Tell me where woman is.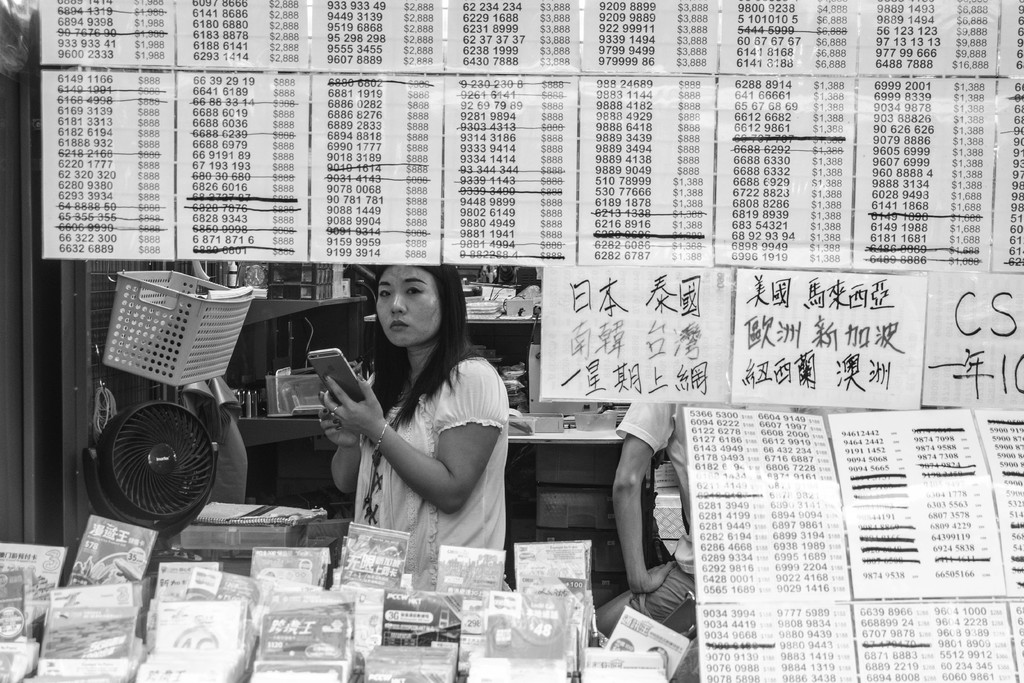
woman is at <region>306, 272, 524, 593</region>.
